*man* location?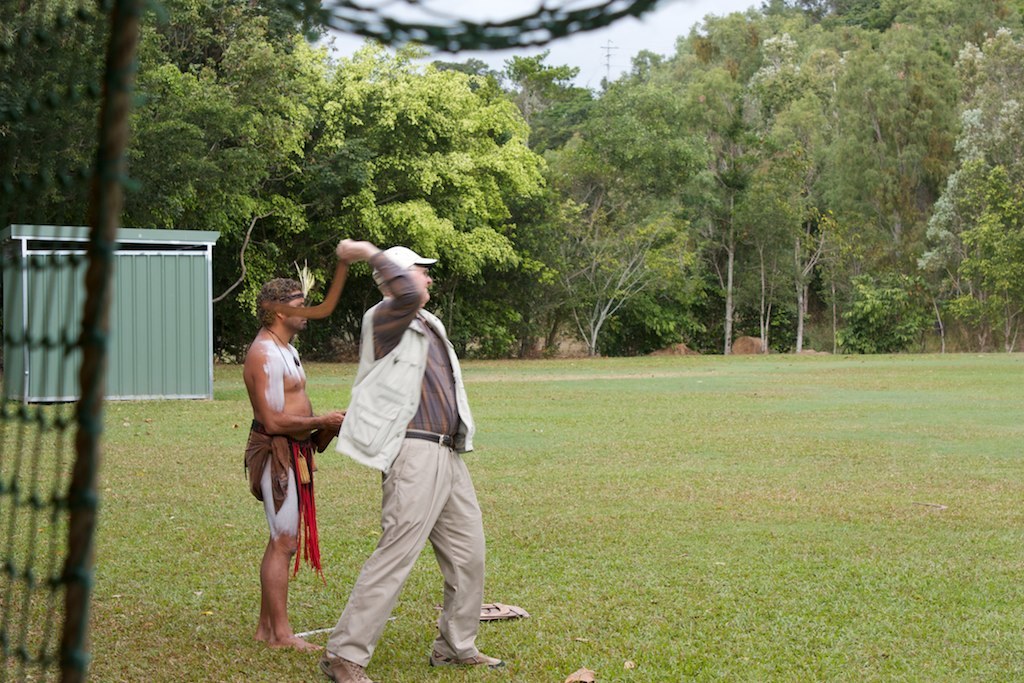
240, 240, 347, 655
